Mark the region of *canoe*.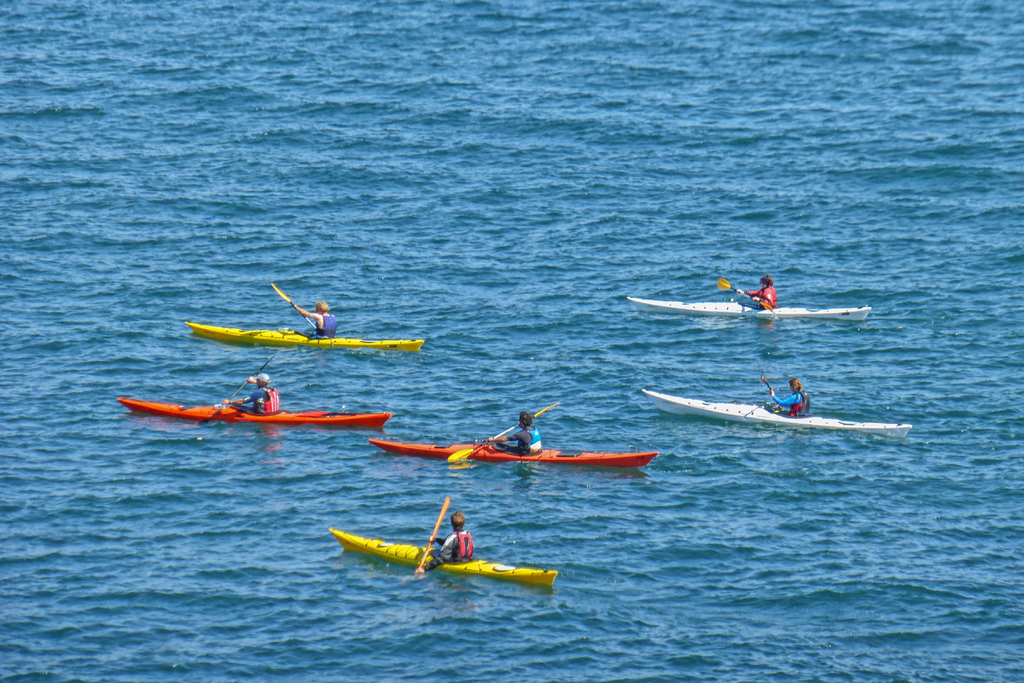
Region: left=189, top=319, right=426, bottom=356.
